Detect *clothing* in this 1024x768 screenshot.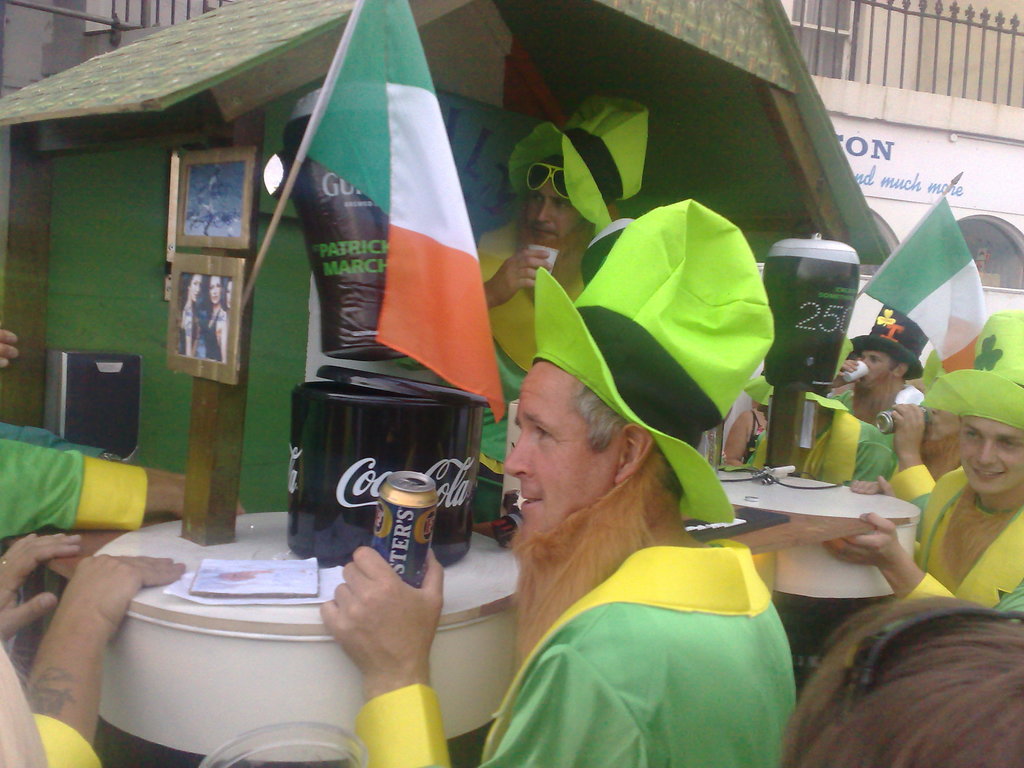
Detection: Rect(742, 407, 763, 464).
